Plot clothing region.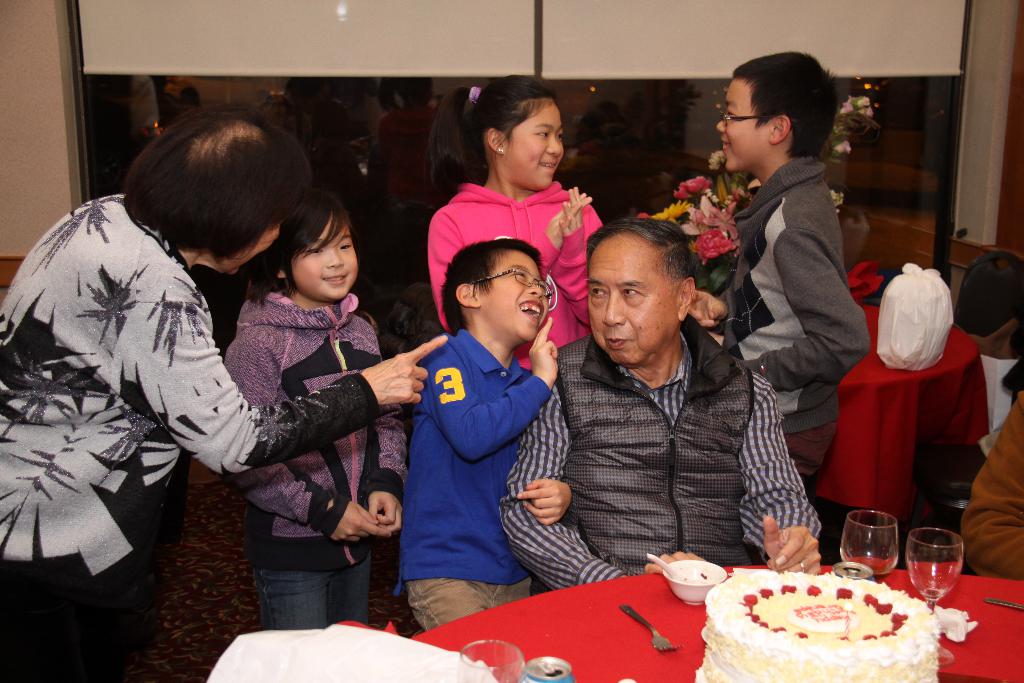
Plotted at 218:291:405:636.
